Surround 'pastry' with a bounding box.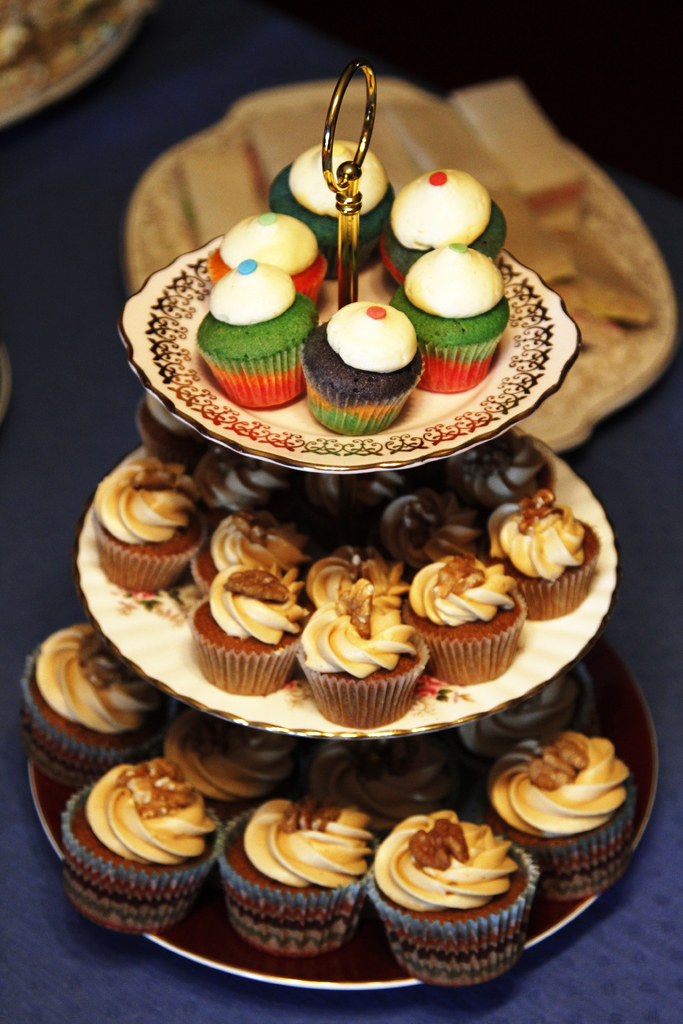
locate(191, 507, 311, 593).
